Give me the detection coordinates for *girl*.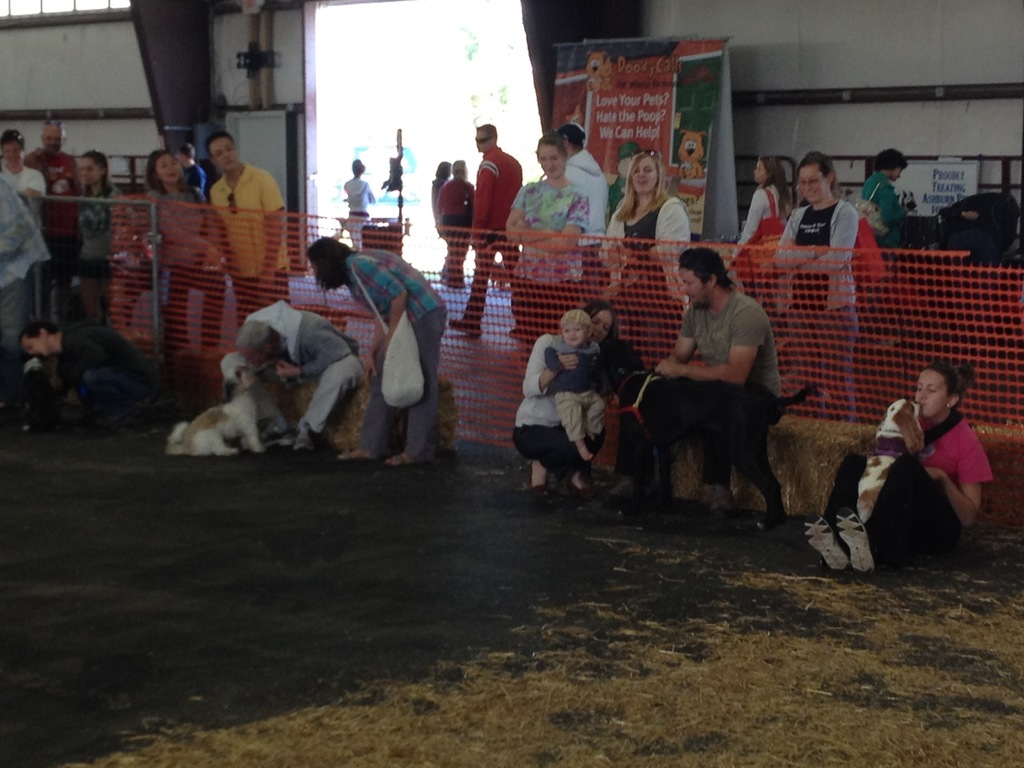
bbox=(77, 147, 136, 344).
